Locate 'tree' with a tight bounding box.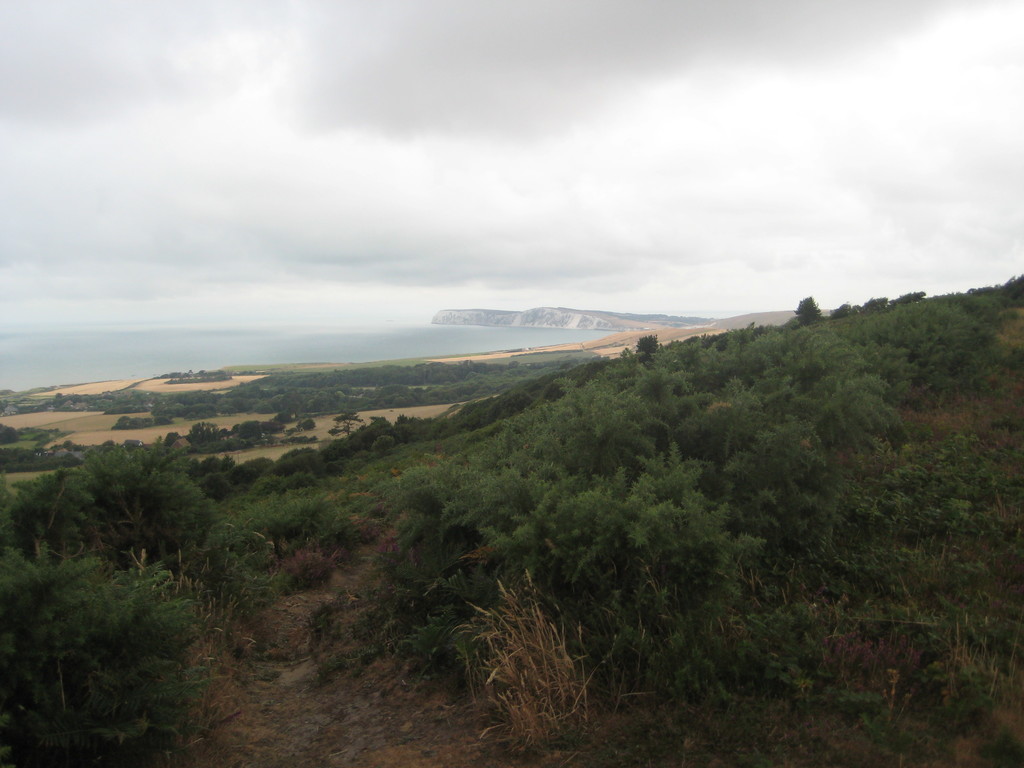
(x1=144, y1=417, x2=152, y2=424).
